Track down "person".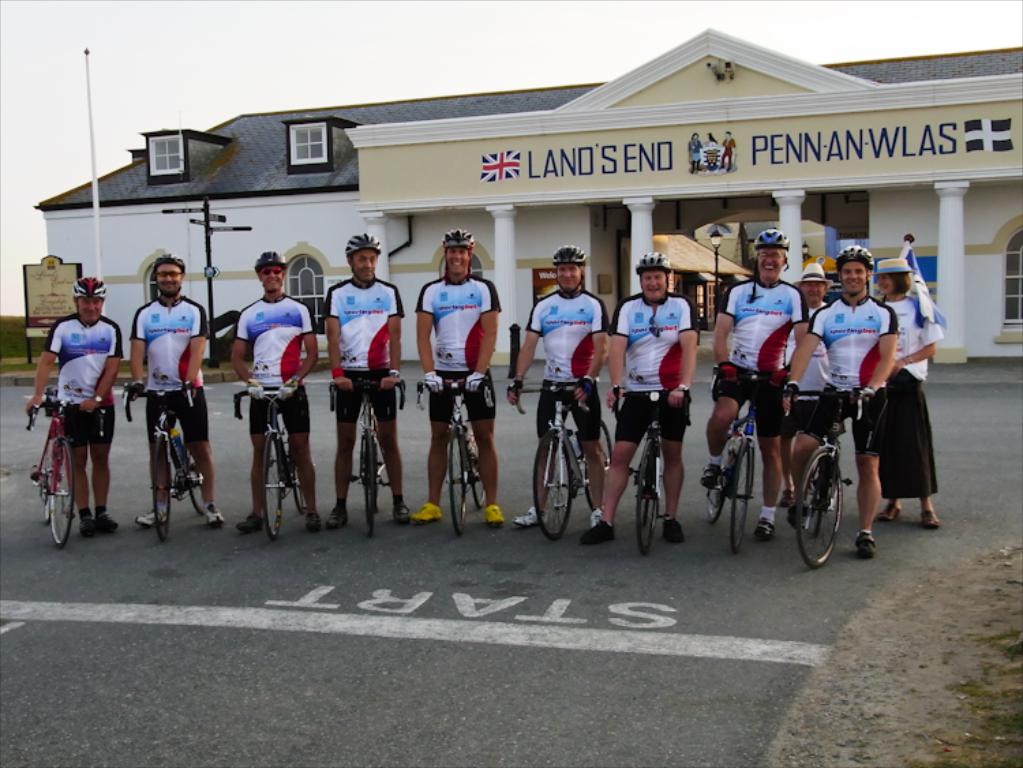
Tracked to 30/263/102/524.
